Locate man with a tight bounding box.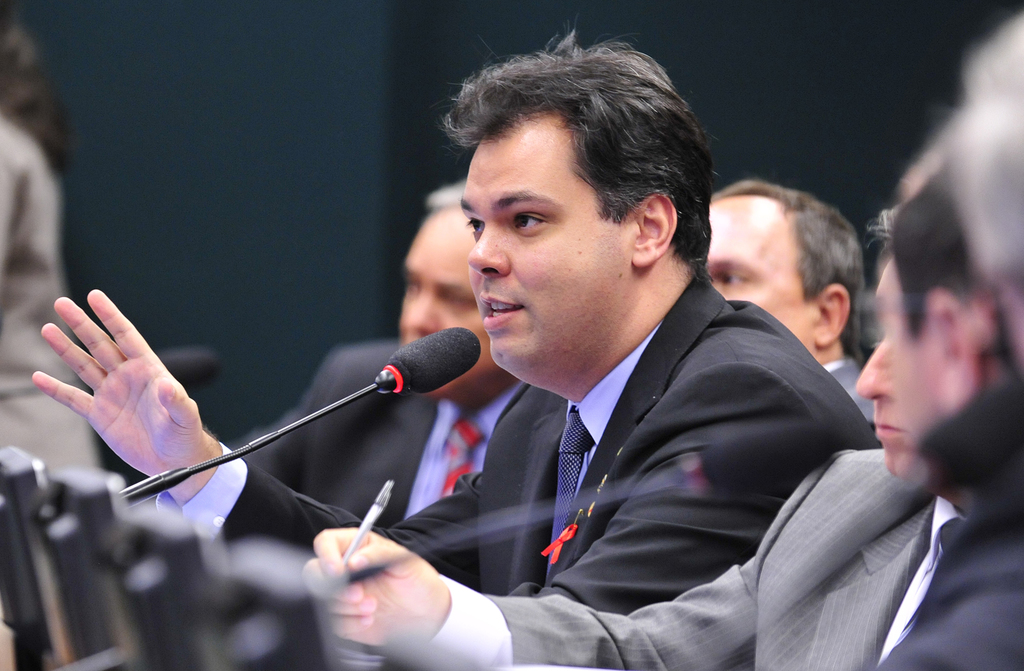
region(299, 206, 964, 670).
